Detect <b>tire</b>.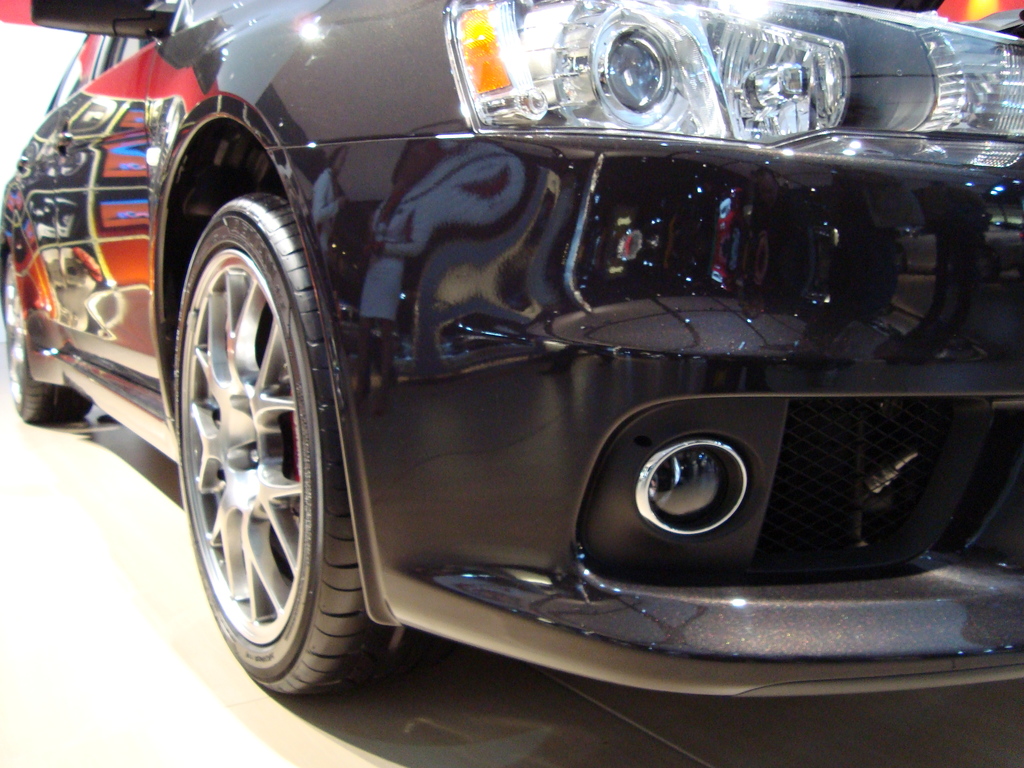
Detected at box=[5, 254, 90, 419].
